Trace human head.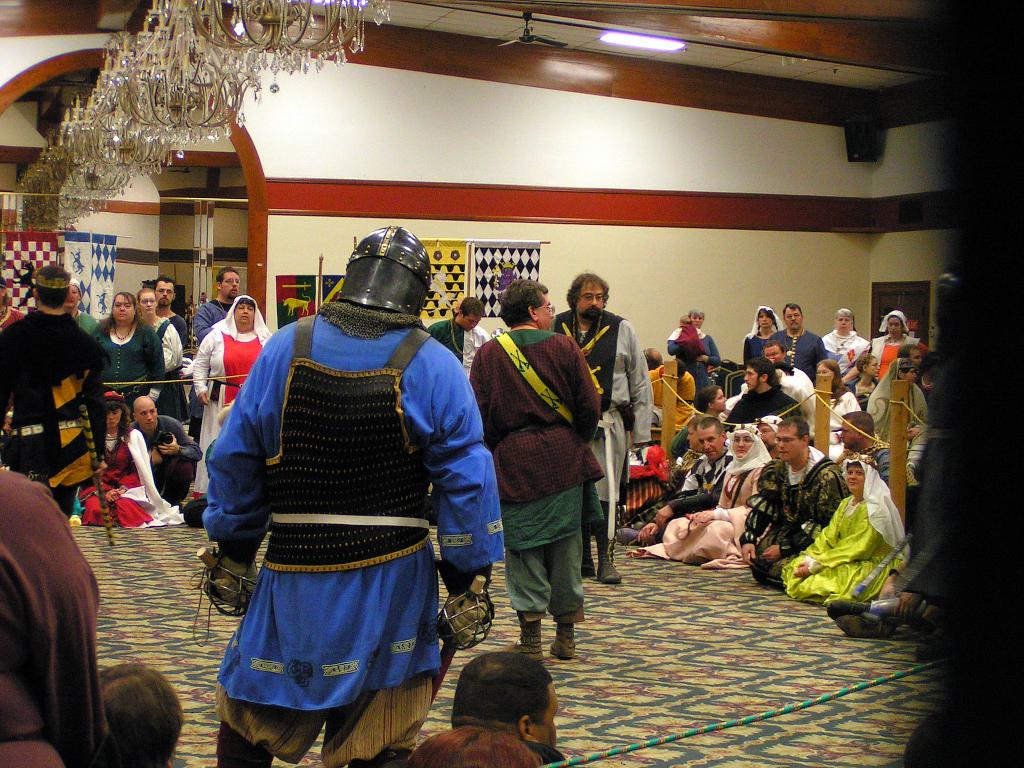
Traced to [left=692, top=383, right=727, bottom=415].
